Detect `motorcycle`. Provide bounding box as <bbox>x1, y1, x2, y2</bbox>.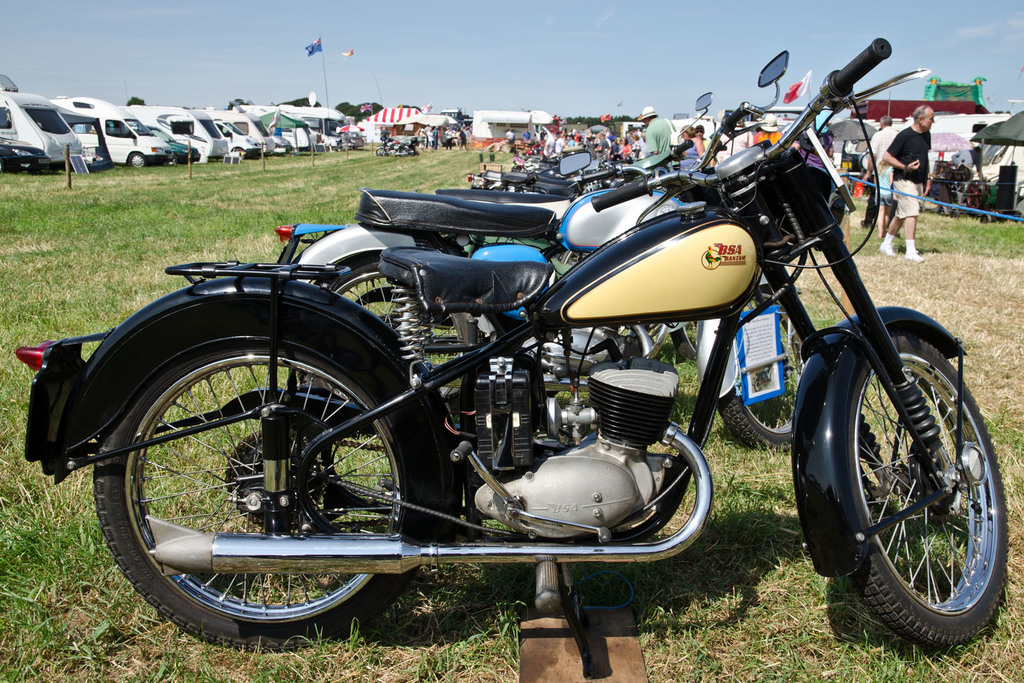
<bbox>269, 51, 810, 452</bbox>.
